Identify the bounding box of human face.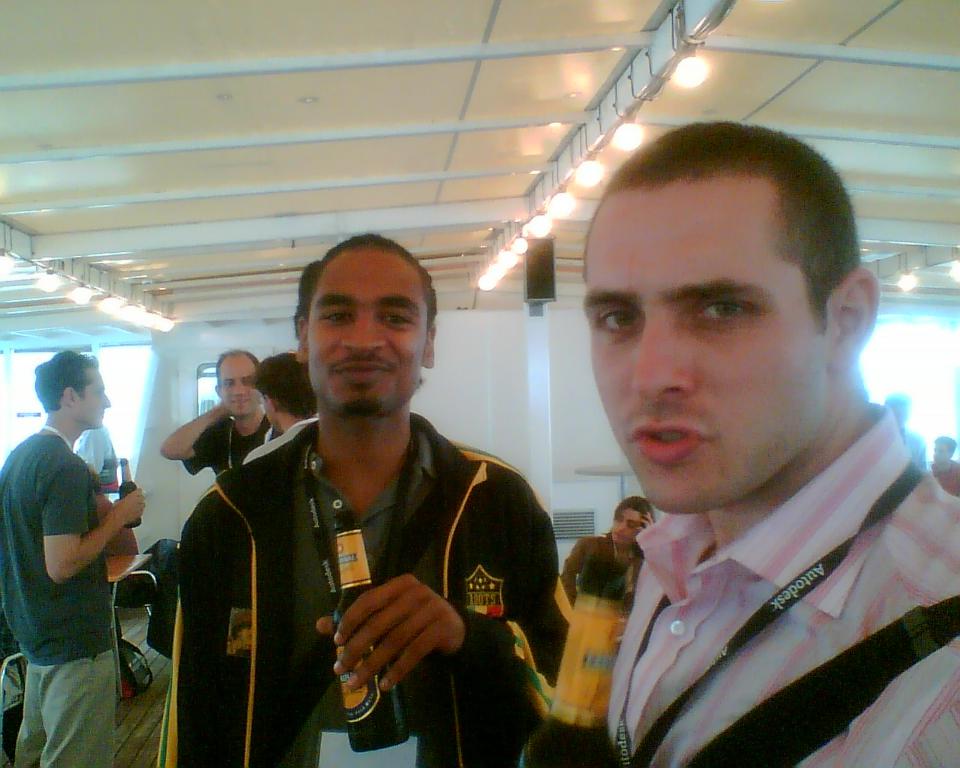
(220,360,259,417).
